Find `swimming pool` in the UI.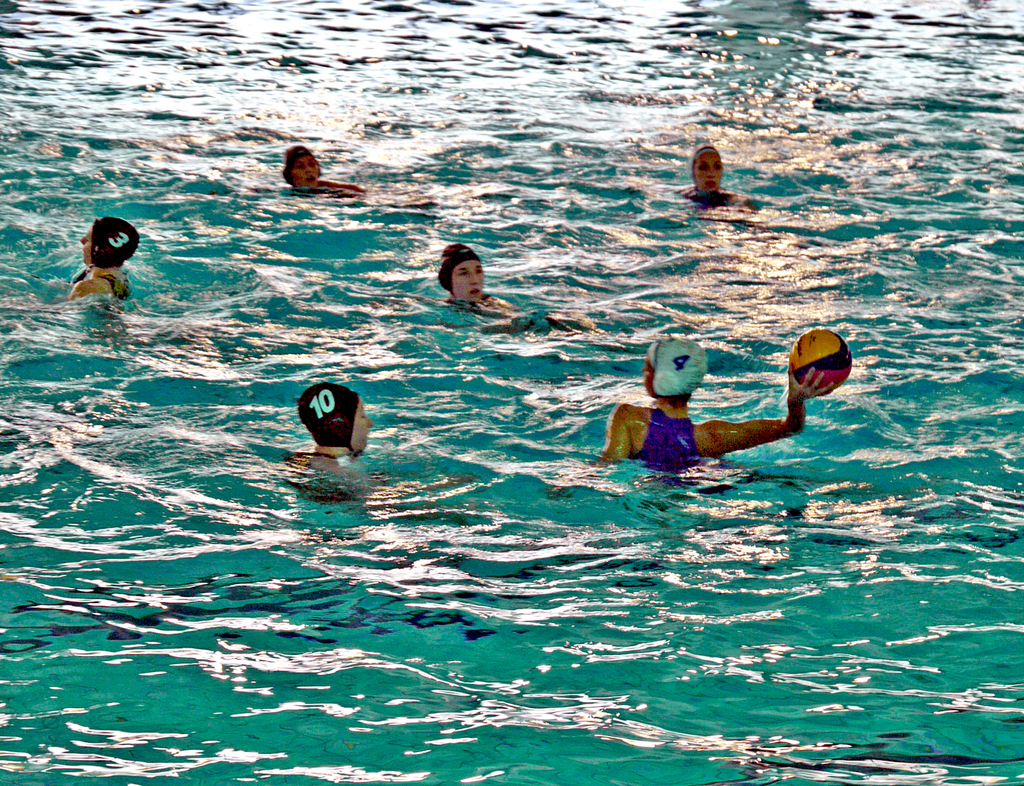
UI element at <box>0,0,1023,785</box>.
